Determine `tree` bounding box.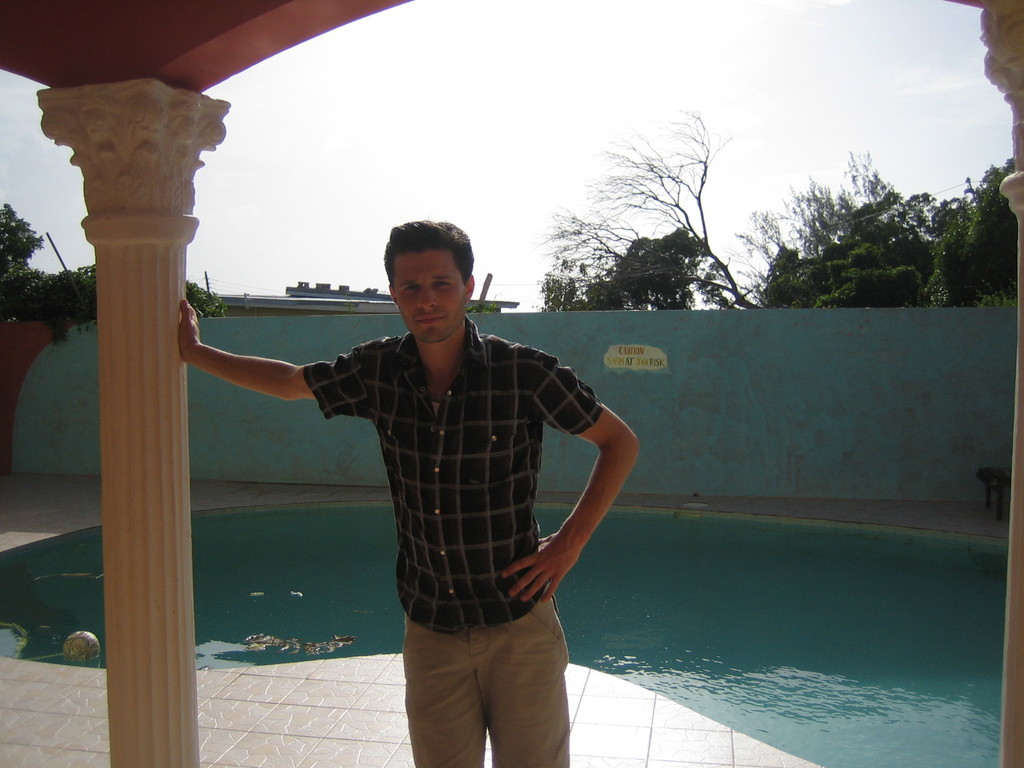
Determined: select_region(755, 195, 941, 318).
